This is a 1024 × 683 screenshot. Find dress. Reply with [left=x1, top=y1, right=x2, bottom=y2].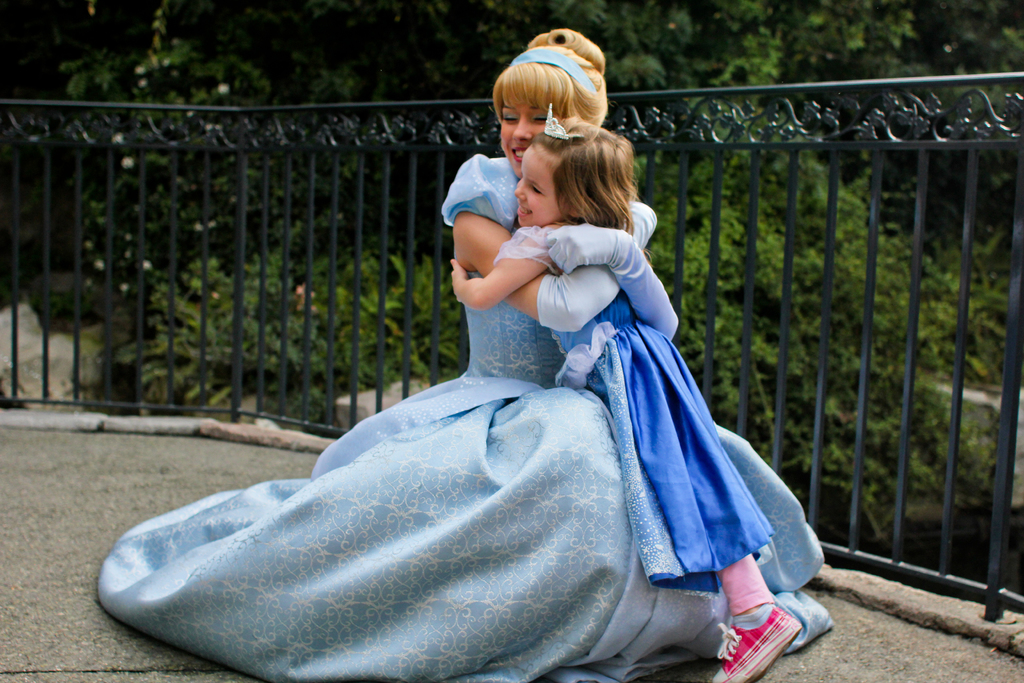
[left=552, top=286, right=778, bottom=598].
